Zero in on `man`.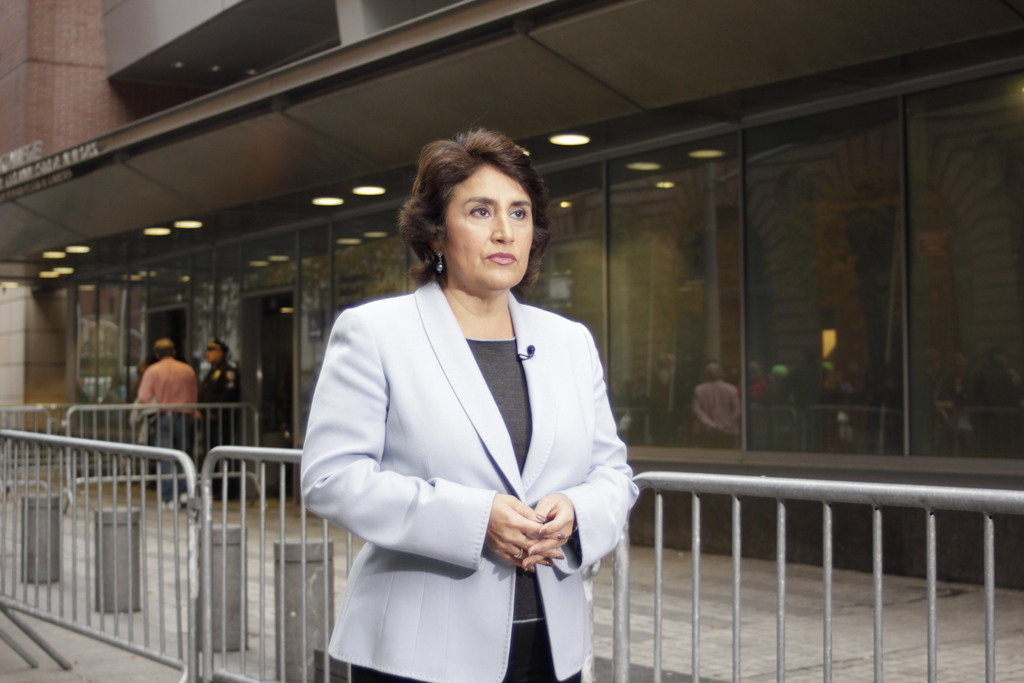
Zeroed in: {"left": 131, "top": 329, "right": 207, "bottom": 502}.
